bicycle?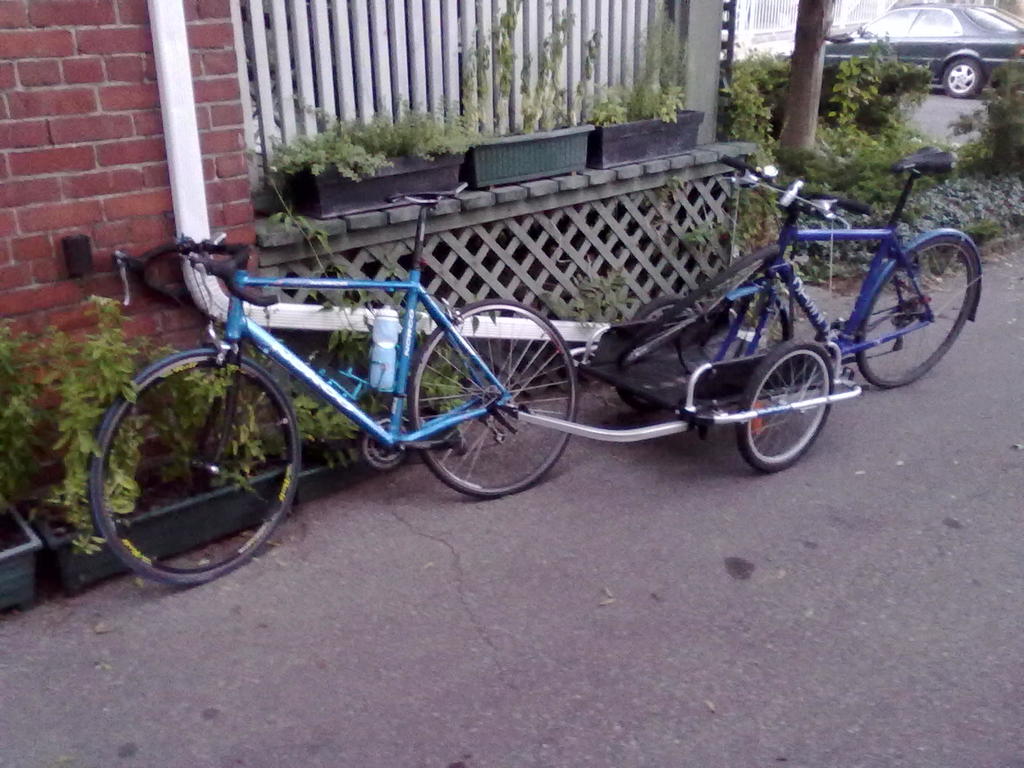
locate(678, 142, 996, 405)
